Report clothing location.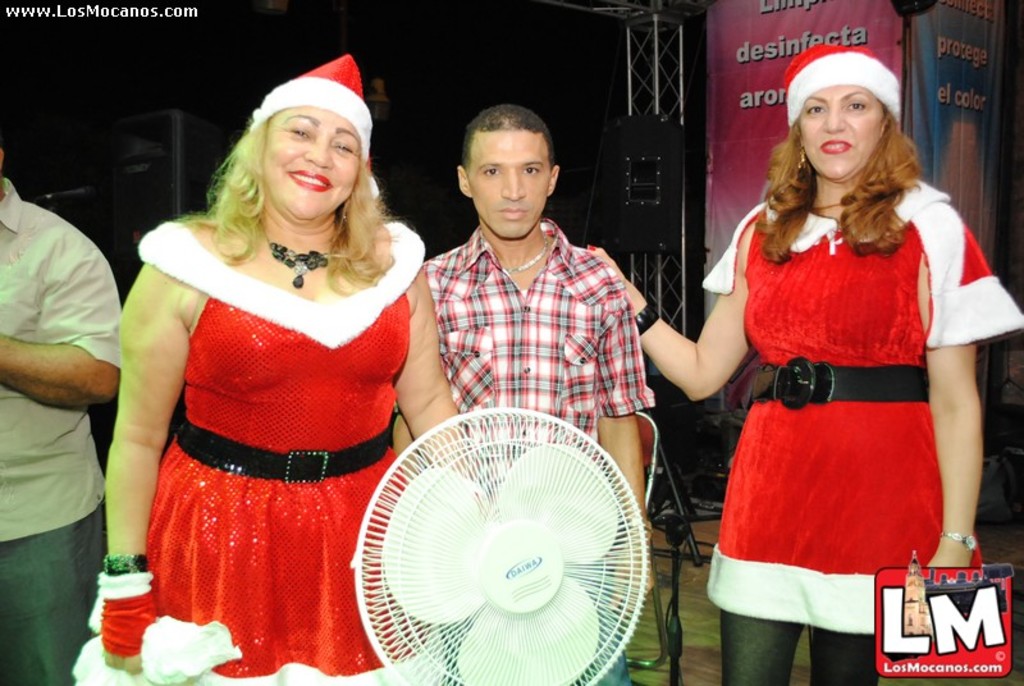
Report: [425, 201, 645, 685].
